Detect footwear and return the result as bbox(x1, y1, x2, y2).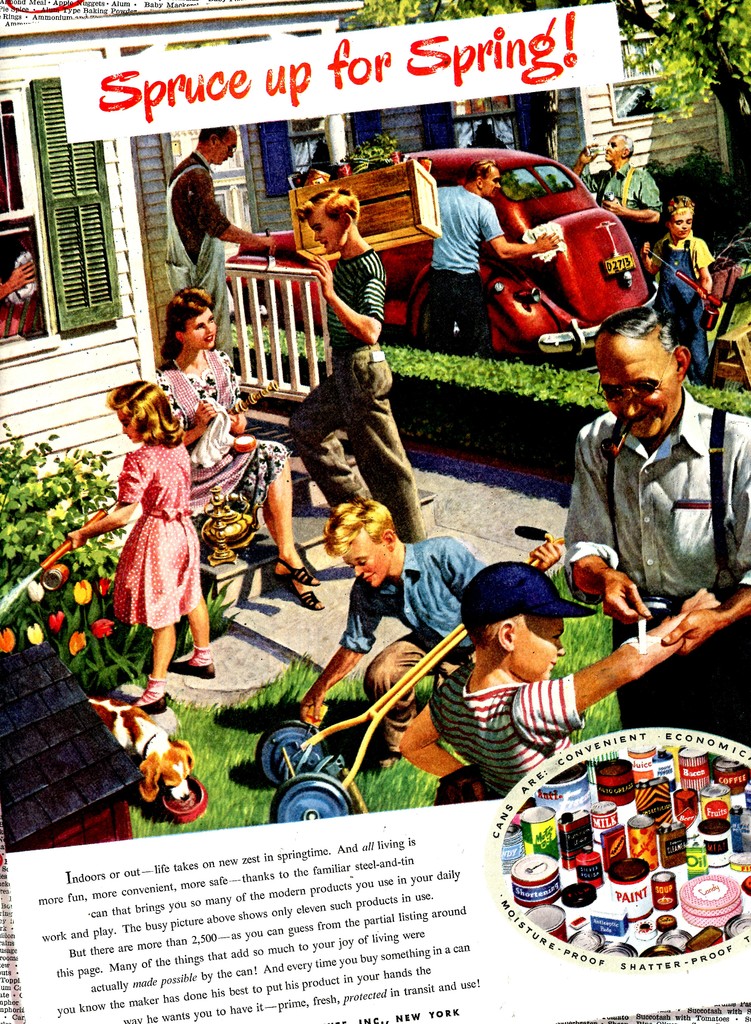
bbox(133, 693, 164, 716).
